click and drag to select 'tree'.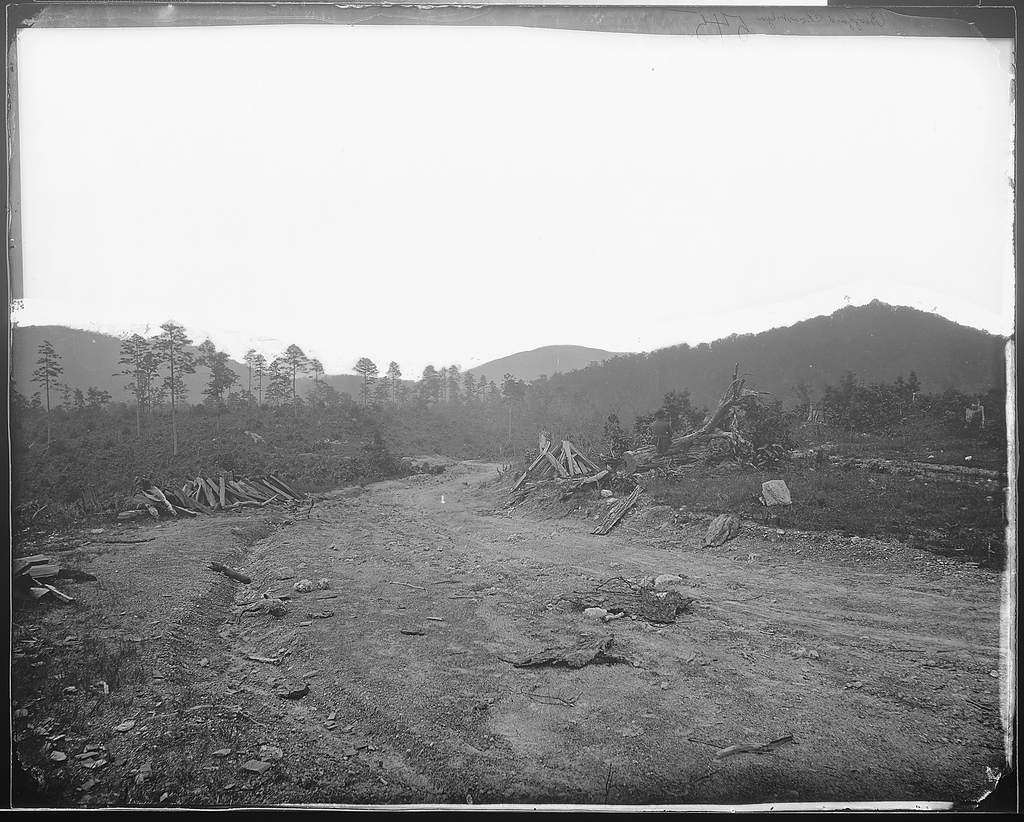
Selection: pyautogui.locateOnScreen(261, 352, 299, 416).
